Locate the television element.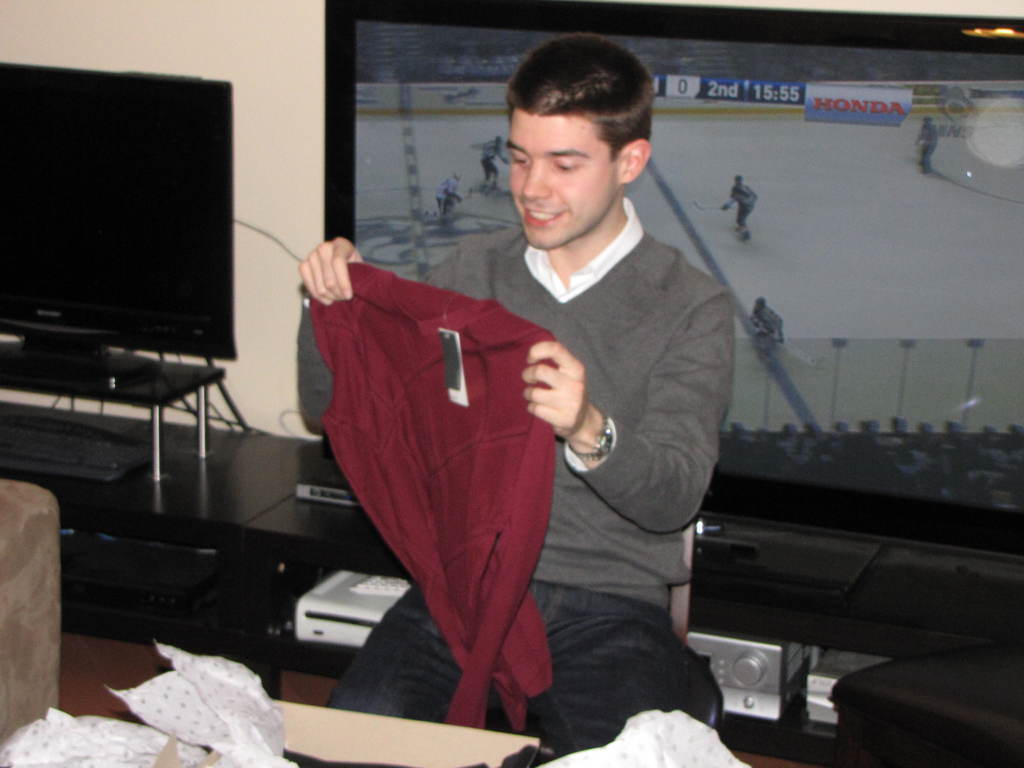
Element bbox: 0:61:237:409.
